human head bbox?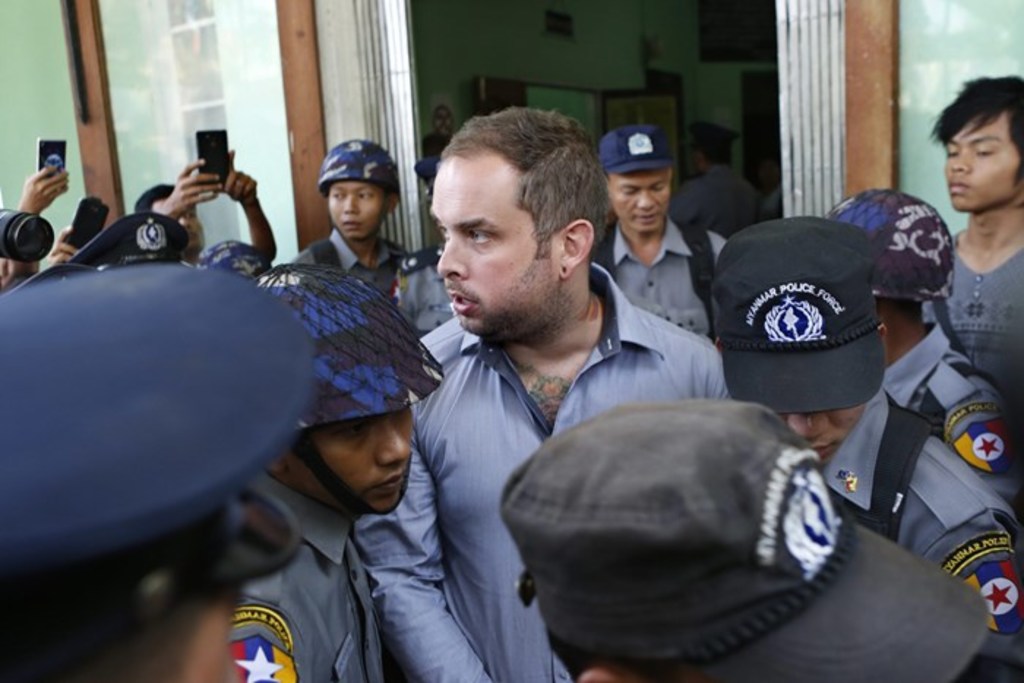
<region>718, 219, 888, 465</region>
